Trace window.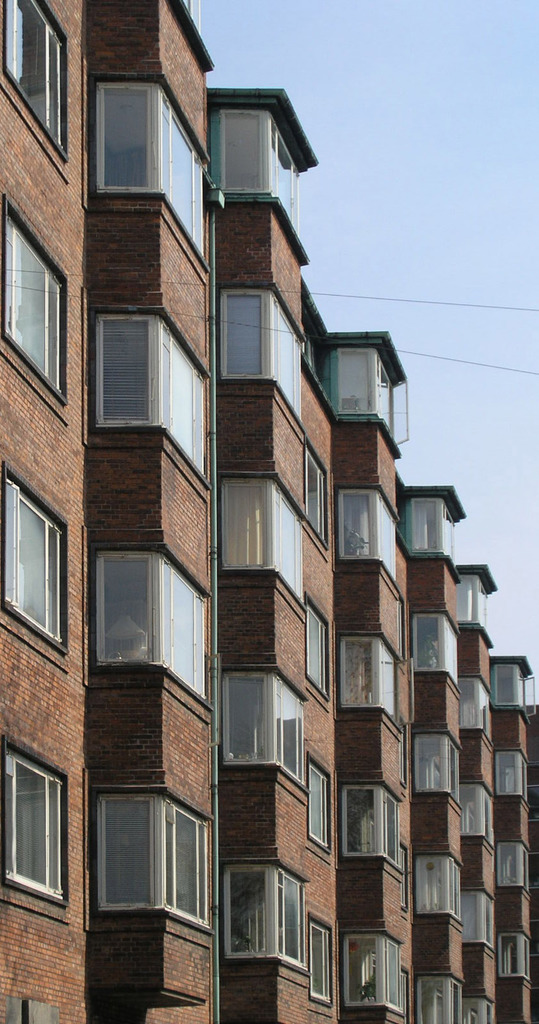
Traced to <region>497, 748, 532, 799</region>.
